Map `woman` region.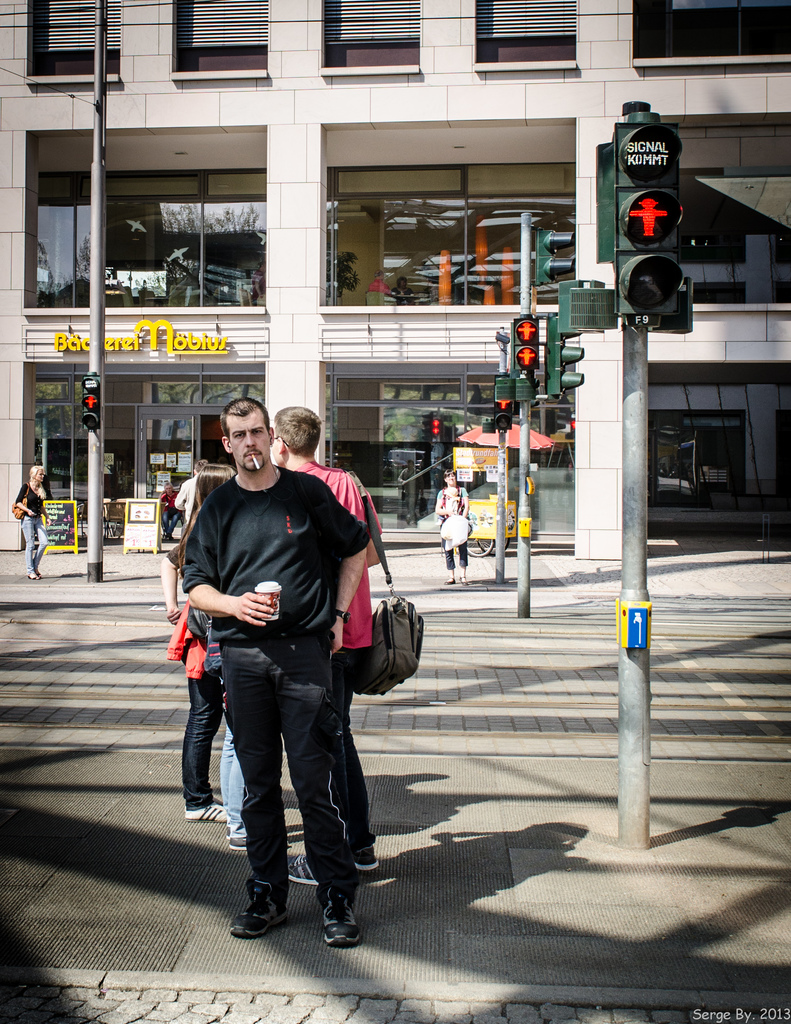
Mapped to locate(161, 462, 241, 829).
